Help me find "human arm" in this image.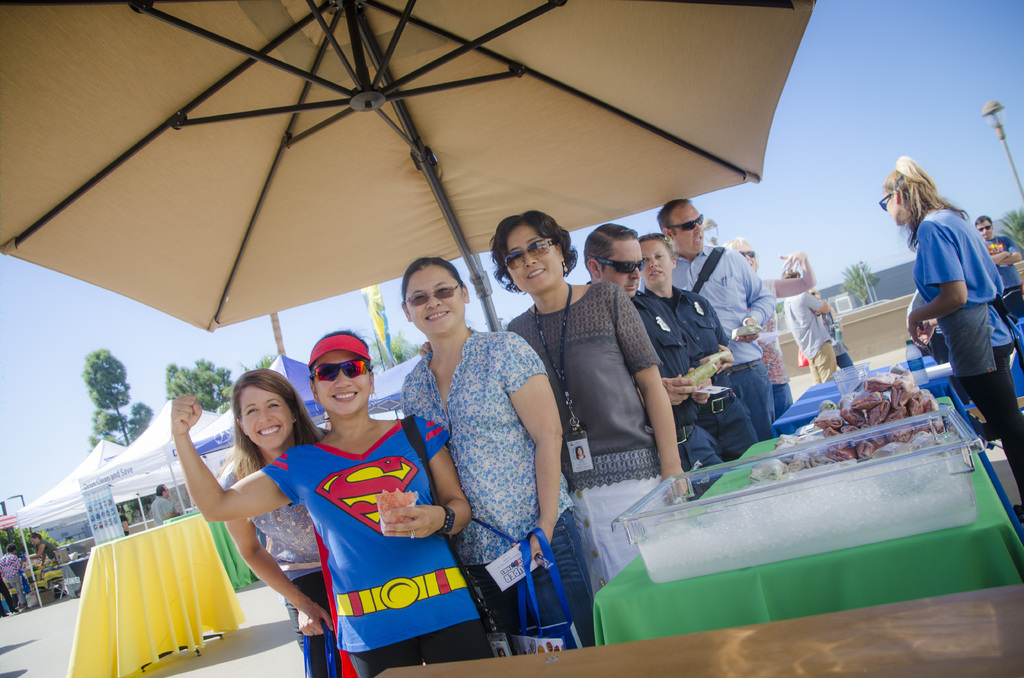
Found it: box(385, 419, 479, 542).
